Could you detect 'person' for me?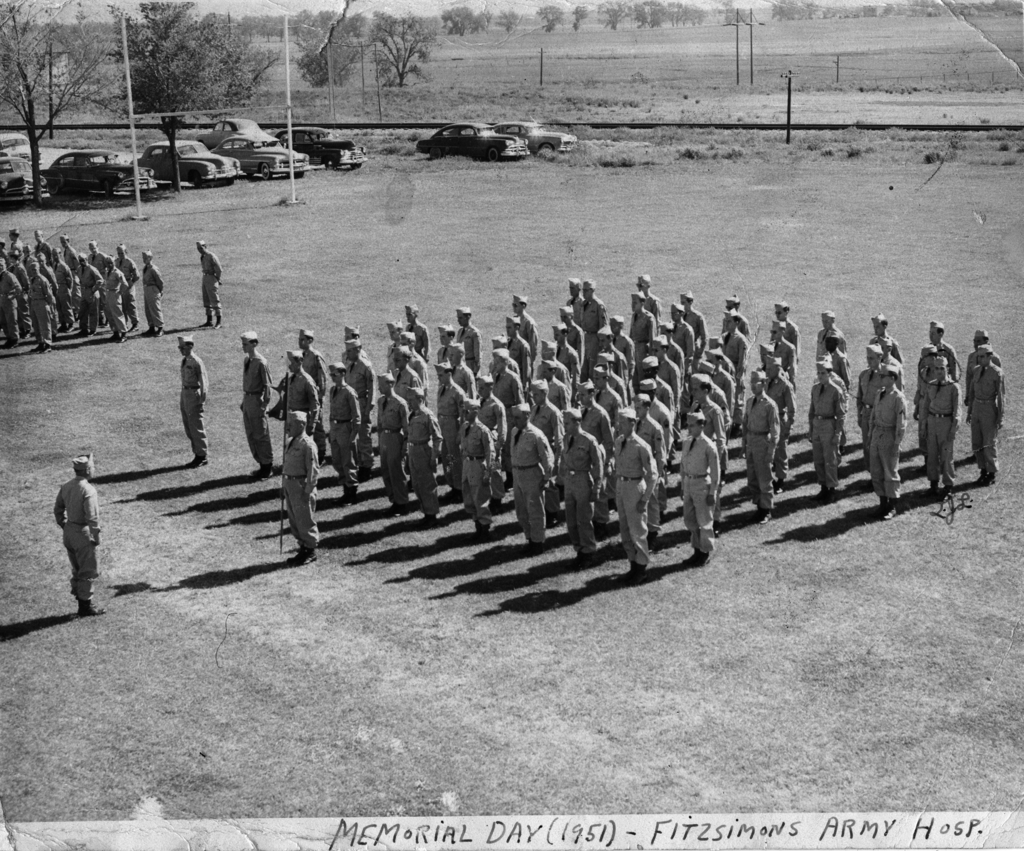
Detection result: [571,379,611,462].
